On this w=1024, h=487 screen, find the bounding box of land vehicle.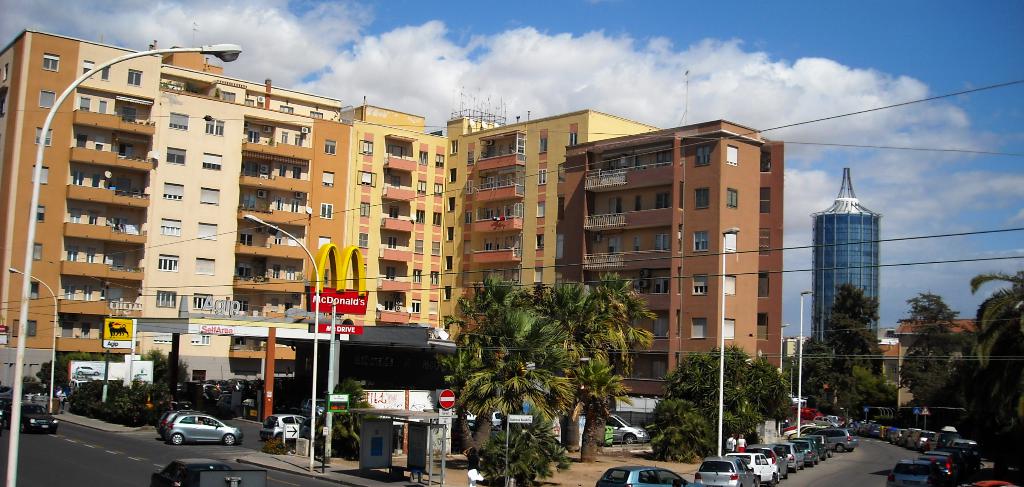
Bounding box: left=744, top=441, right=791, bottom=486.
